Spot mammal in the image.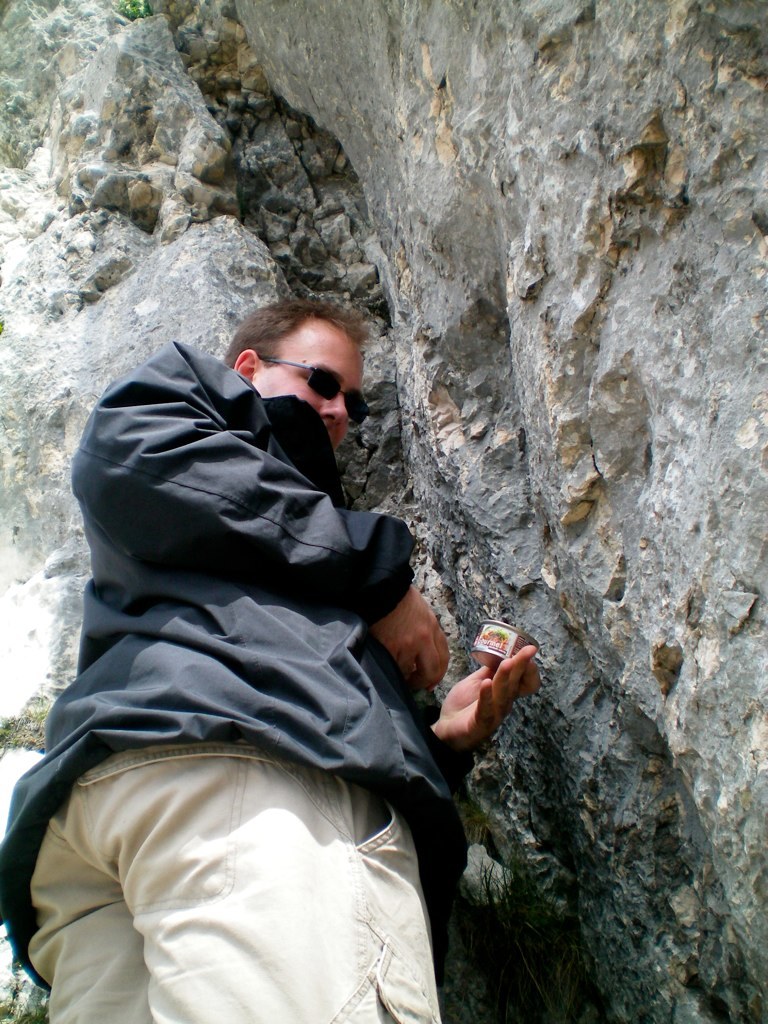
mammal found at [25,282,490,1019].
